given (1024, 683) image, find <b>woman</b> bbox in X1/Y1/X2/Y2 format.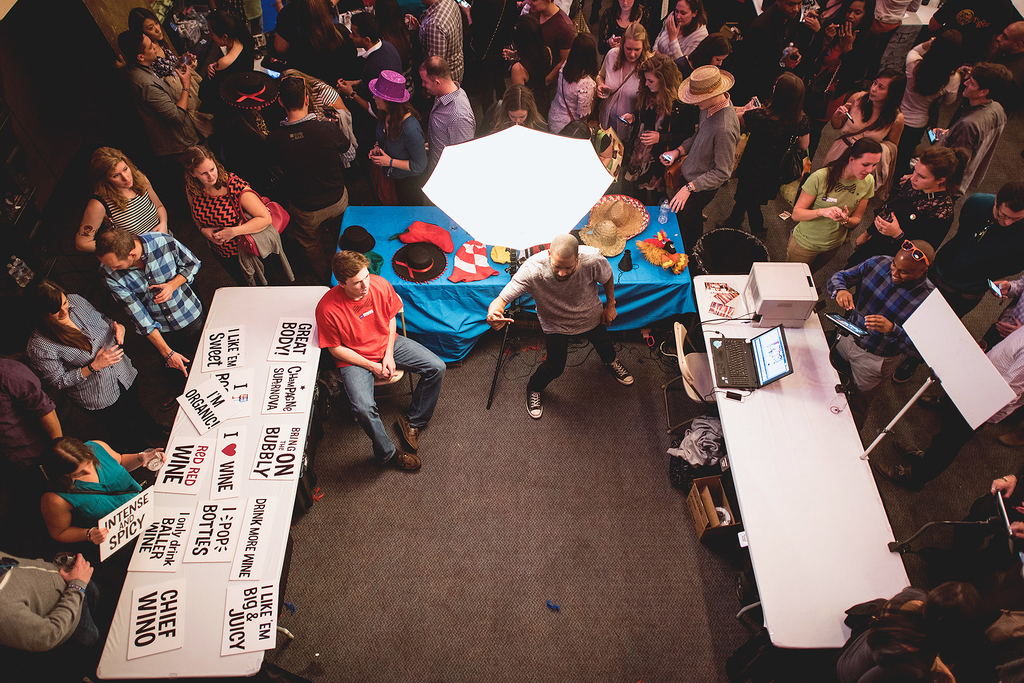
845/145/959/270.
